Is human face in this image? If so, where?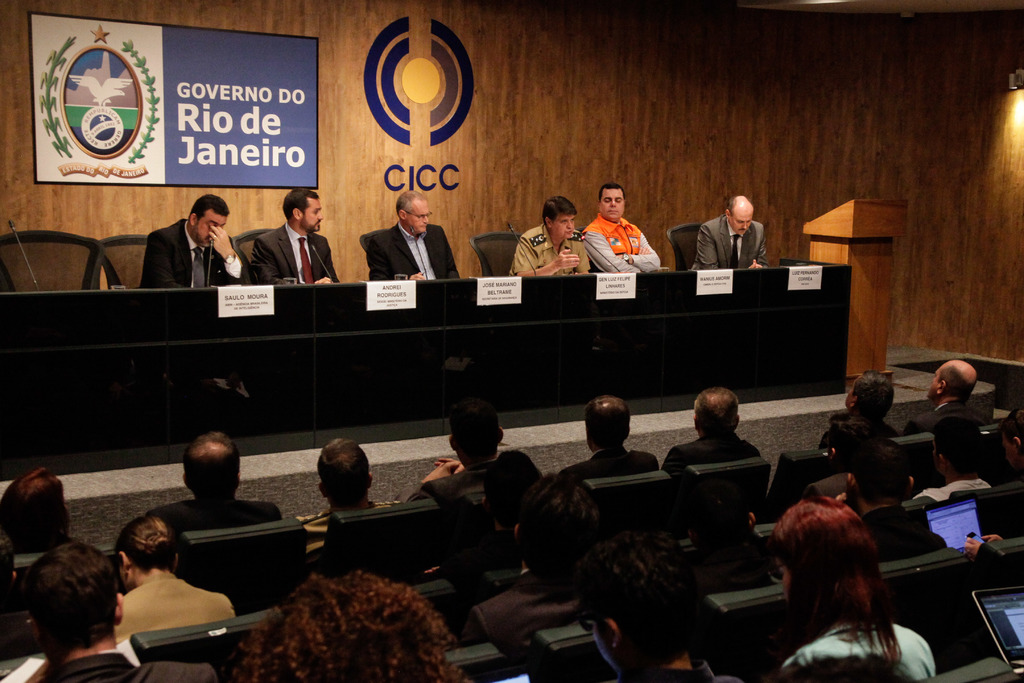
Yes, at BBox(725, 207, 753, 236).
